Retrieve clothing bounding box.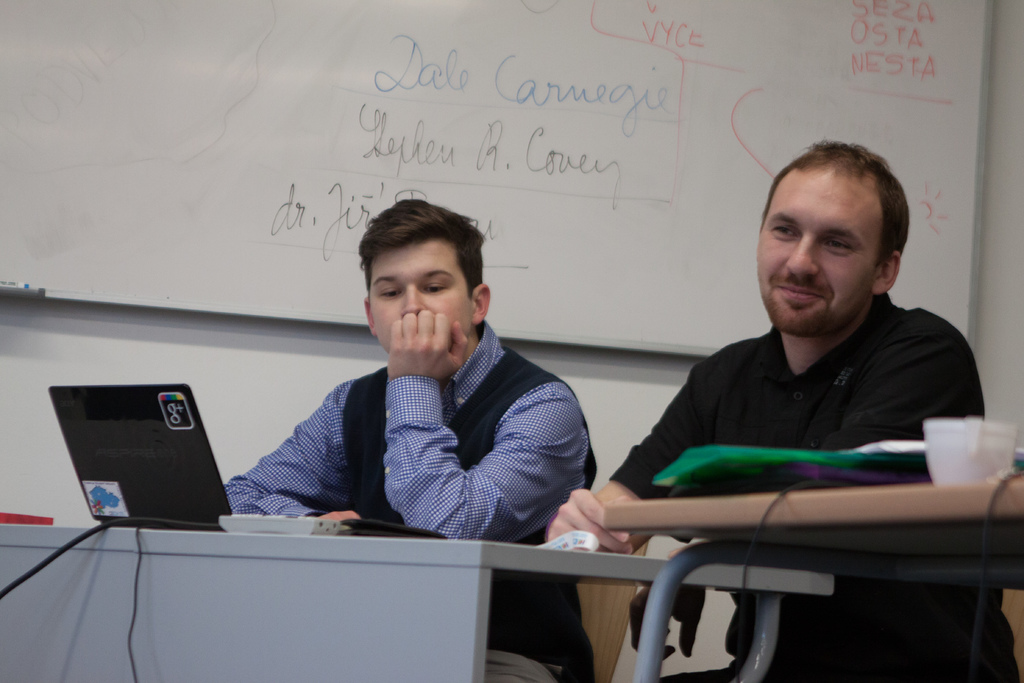
Bounding box: <box>609,288,1016,682</box>.
